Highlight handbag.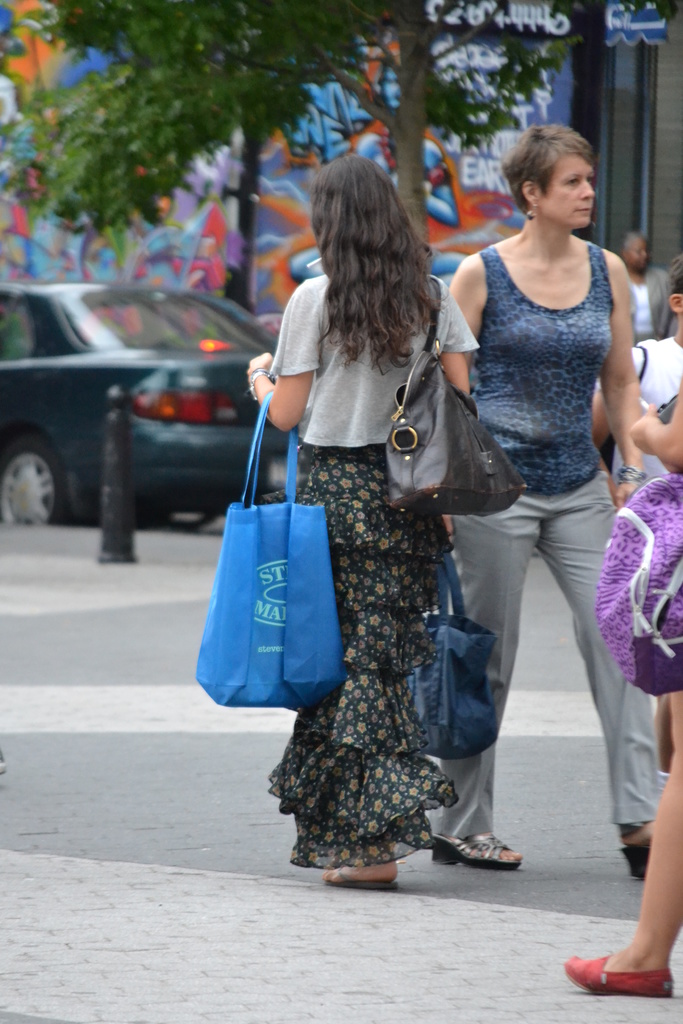
Highlighted region: pyautogui.locateOnScreen(597, 468, 682, 699).
